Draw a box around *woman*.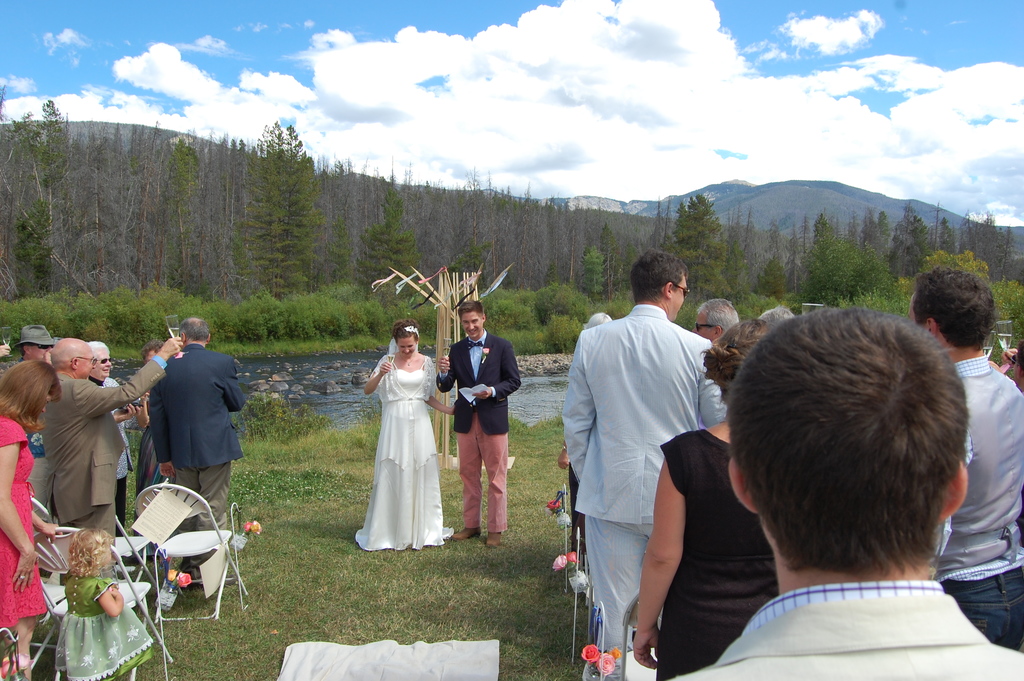
632/318/768/680.
